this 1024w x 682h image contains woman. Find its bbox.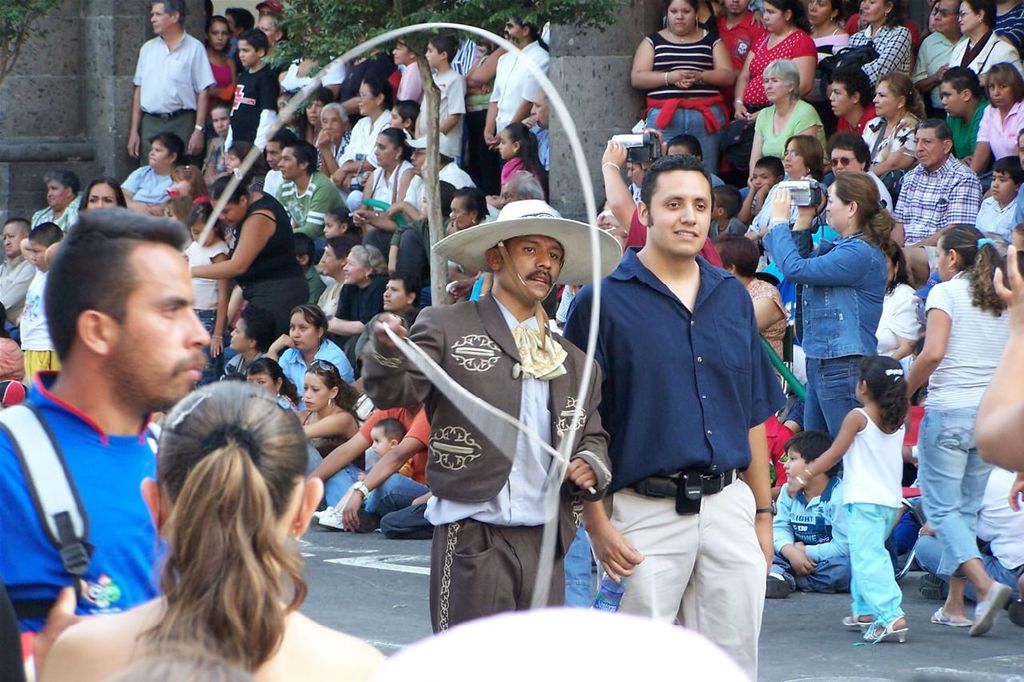
(left=187, top=175, right=309, bottom=335).
